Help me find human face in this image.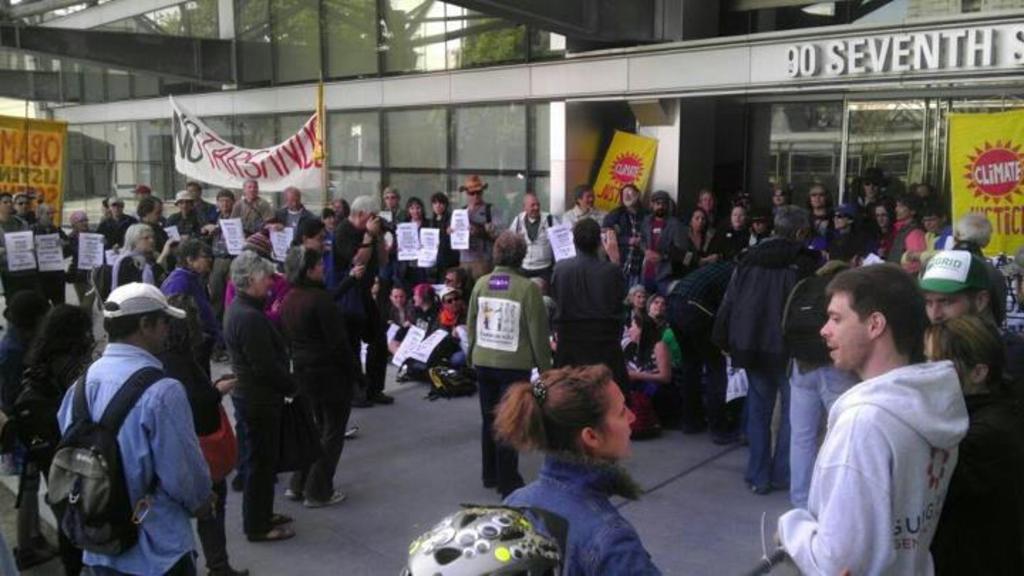
Found it: <region>528, 196, 539, 216</region>.
